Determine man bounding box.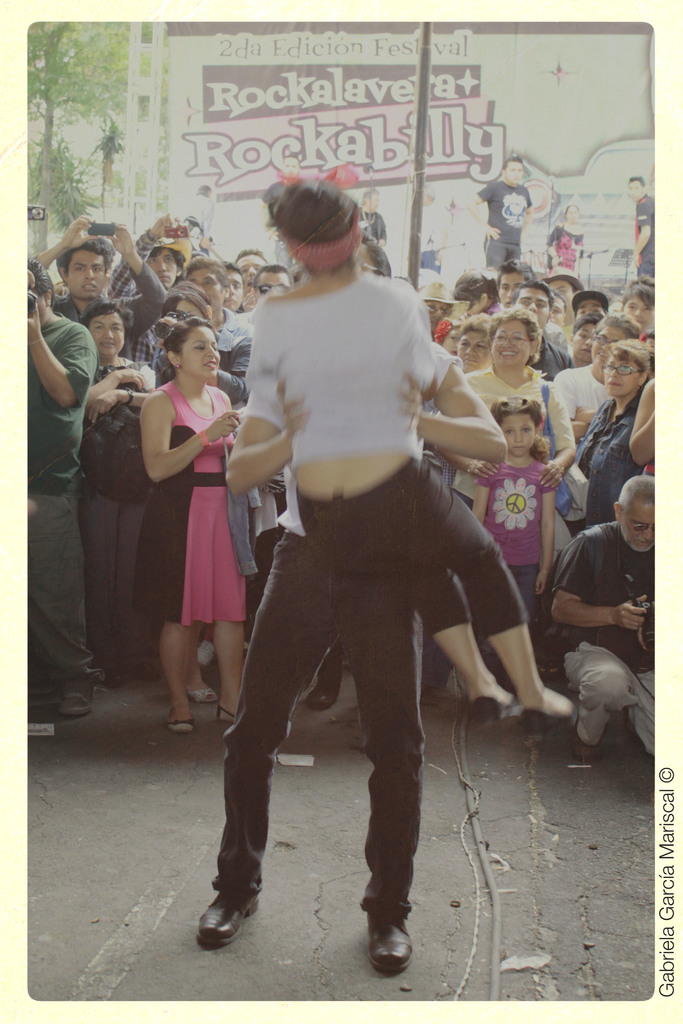
Determined: x1=21 y1=261 x2=92 y2=749.
